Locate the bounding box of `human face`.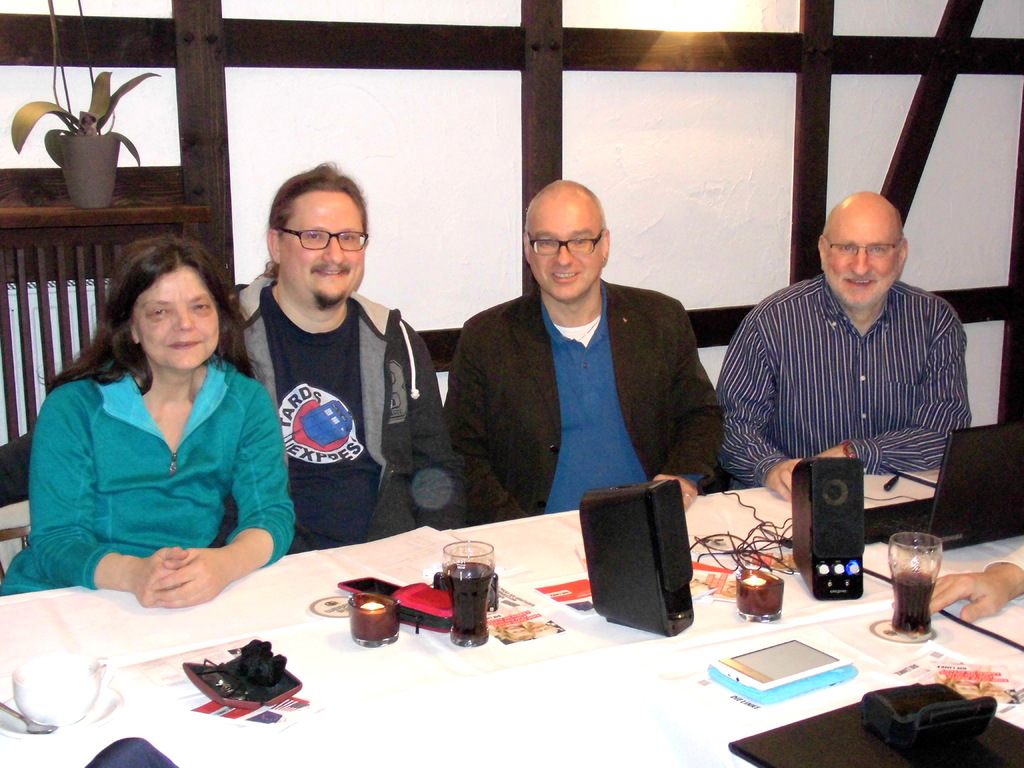
Bounding box: <region>131, 267, 218, 370</region>.
